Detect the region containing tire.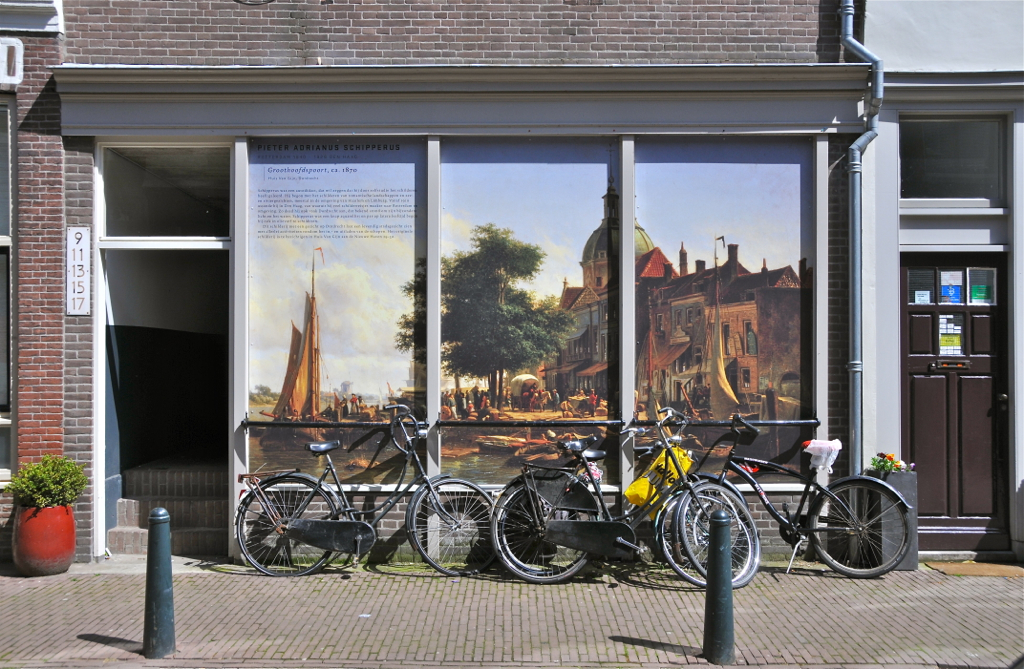
[x1=654, y1=498, x2=755, y2=590].
